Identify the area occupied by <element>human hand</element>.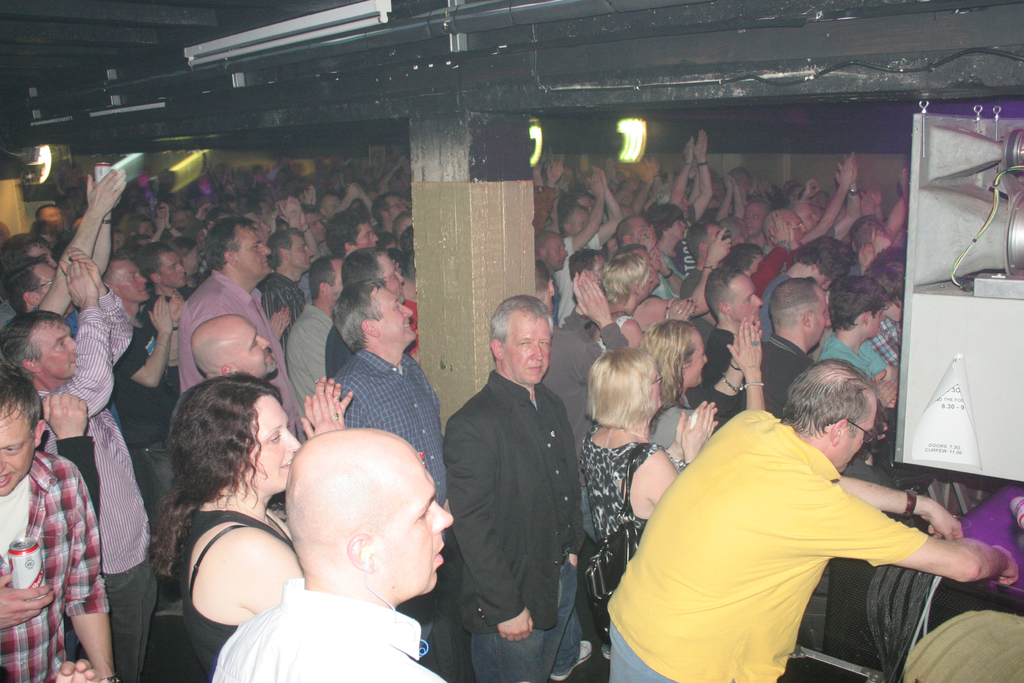
Area: <region>884, 397, 895, 409</region>.
